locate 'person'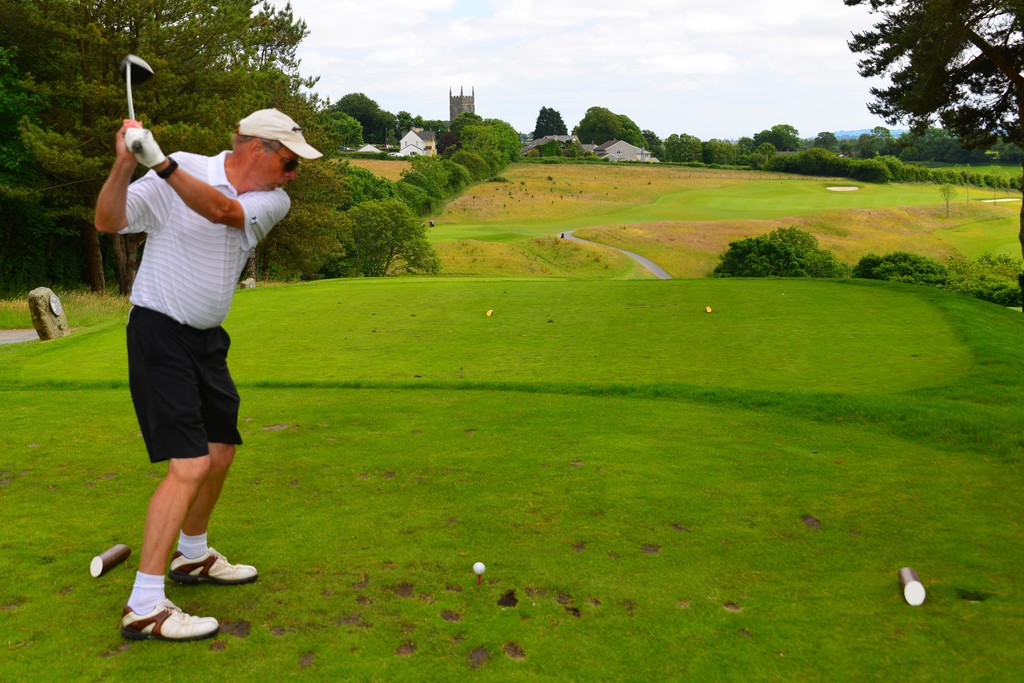
x1=92, y1=106, x2=324, y2=641
